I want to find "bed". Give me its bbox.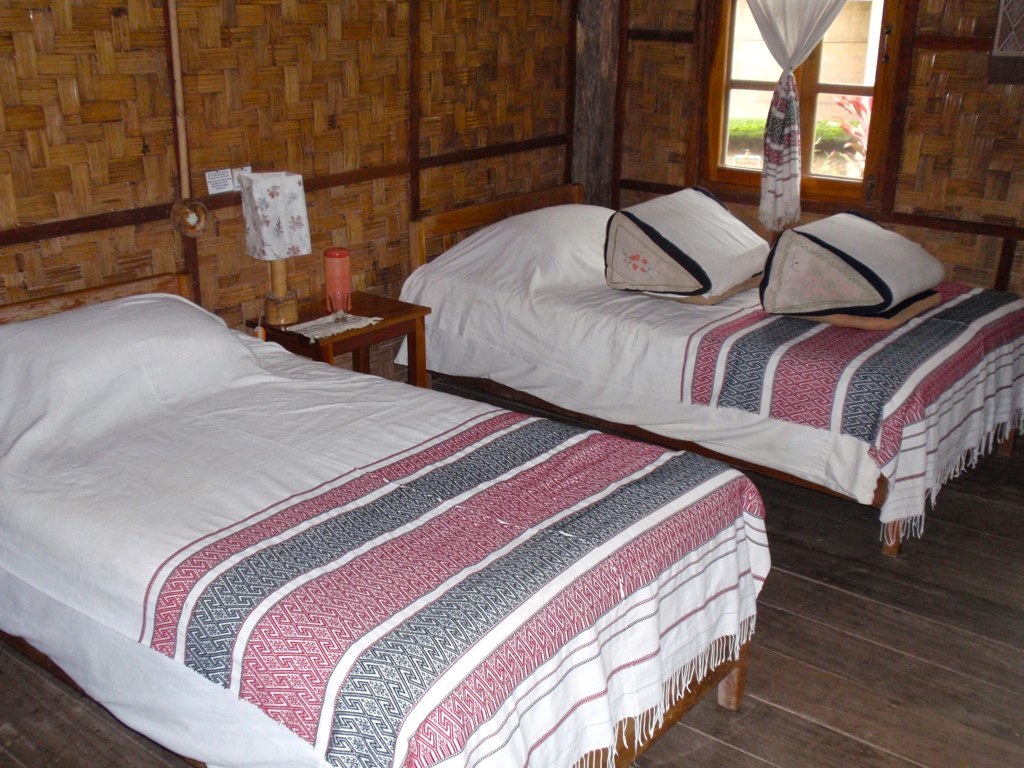
crop(396, 175, 1023, 556).
